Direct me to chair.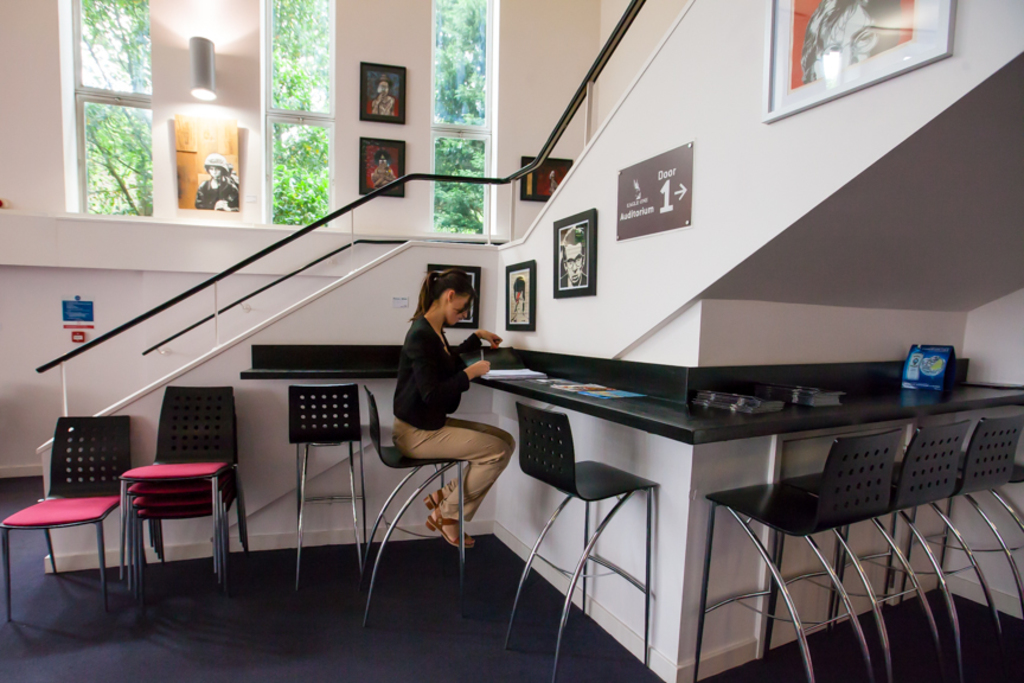
Direction: 830/411/1023/682.
